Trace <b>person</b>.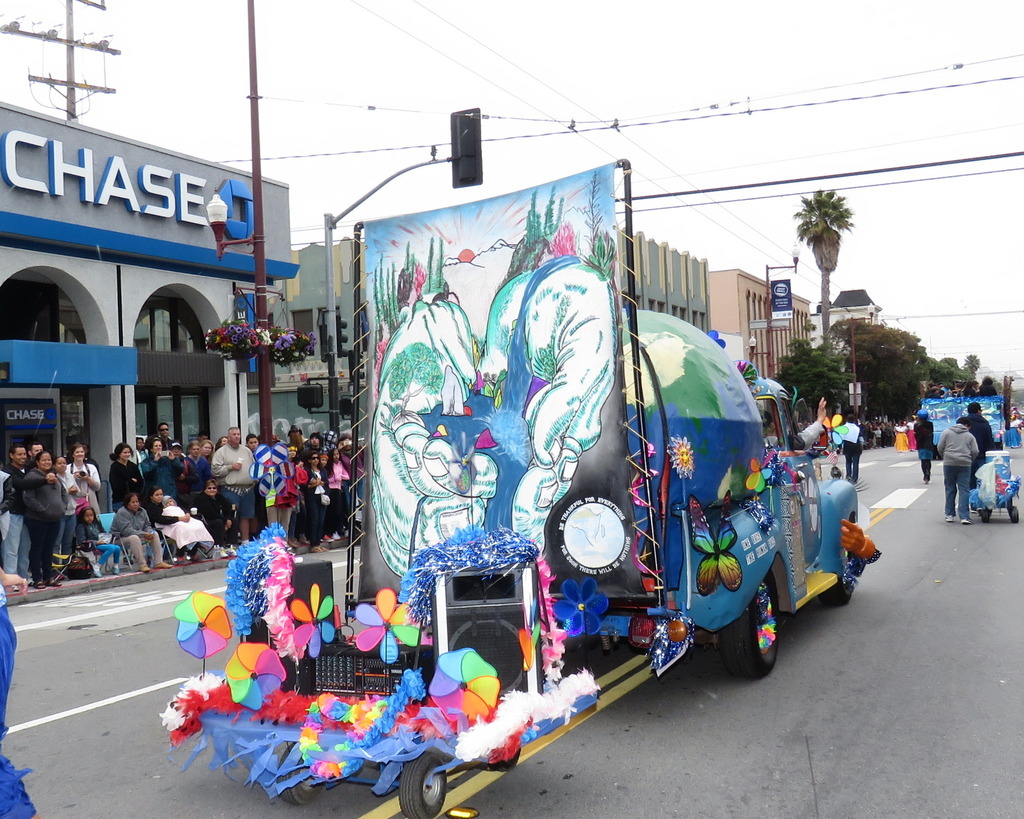
Traced to <region>17, 433, 76, 583</region>.
